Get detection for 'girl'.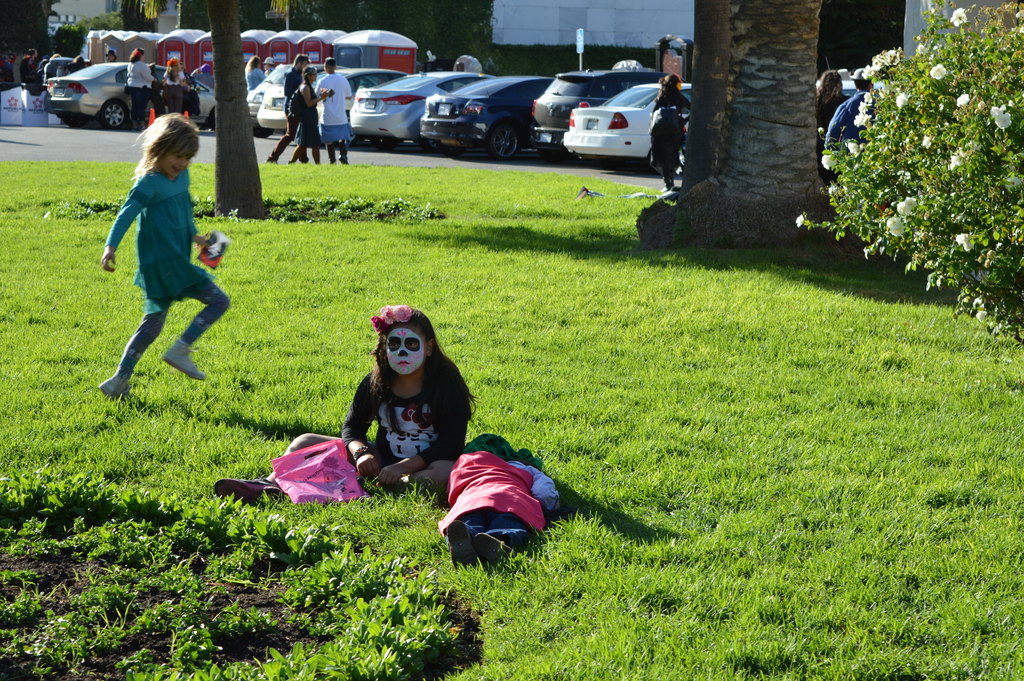
Detection: locate(815, 70, 849, 186).
